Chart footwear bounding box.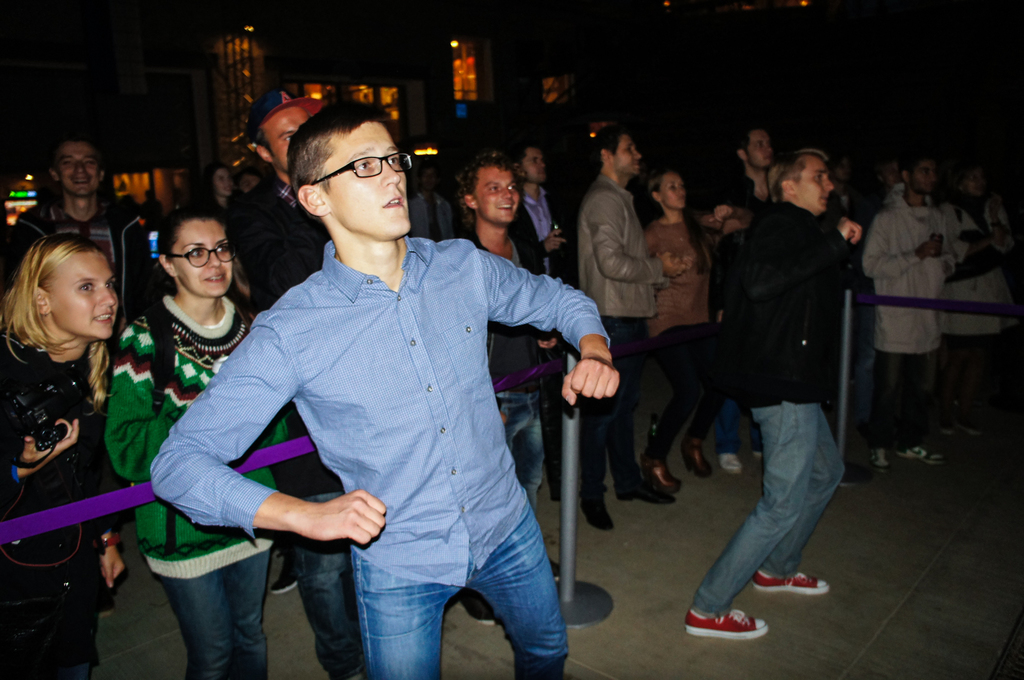
Charted: 678, 439, 710, 485.
